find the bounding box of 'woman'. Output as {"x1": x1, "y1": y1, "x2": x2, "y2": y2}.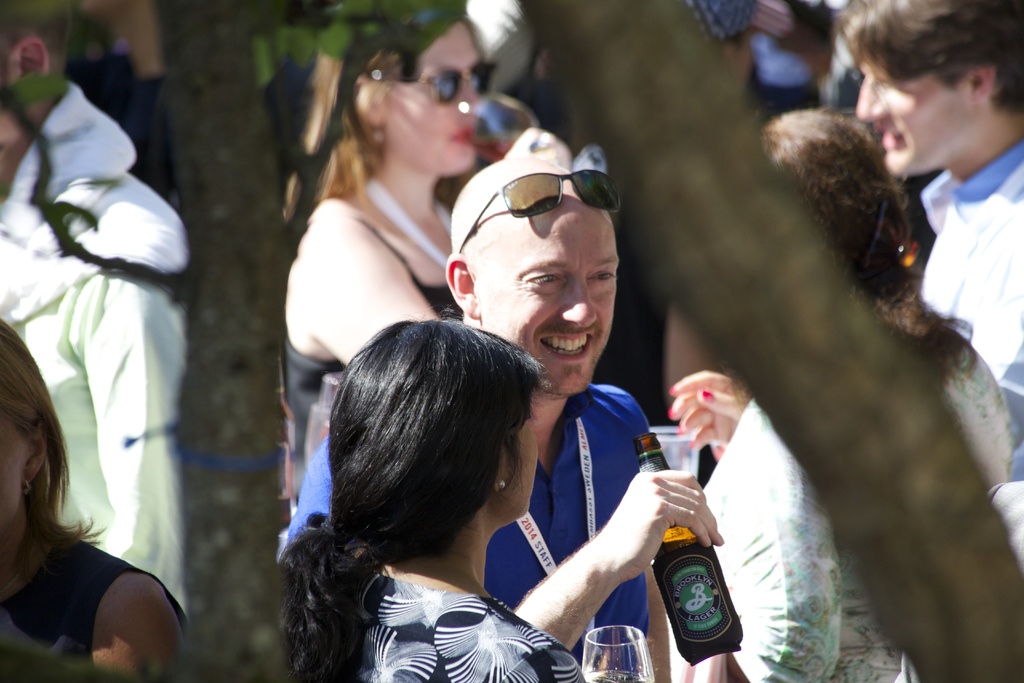
{"x1": 280, "y1": 12, "x2": 488, "y2": 512}.
